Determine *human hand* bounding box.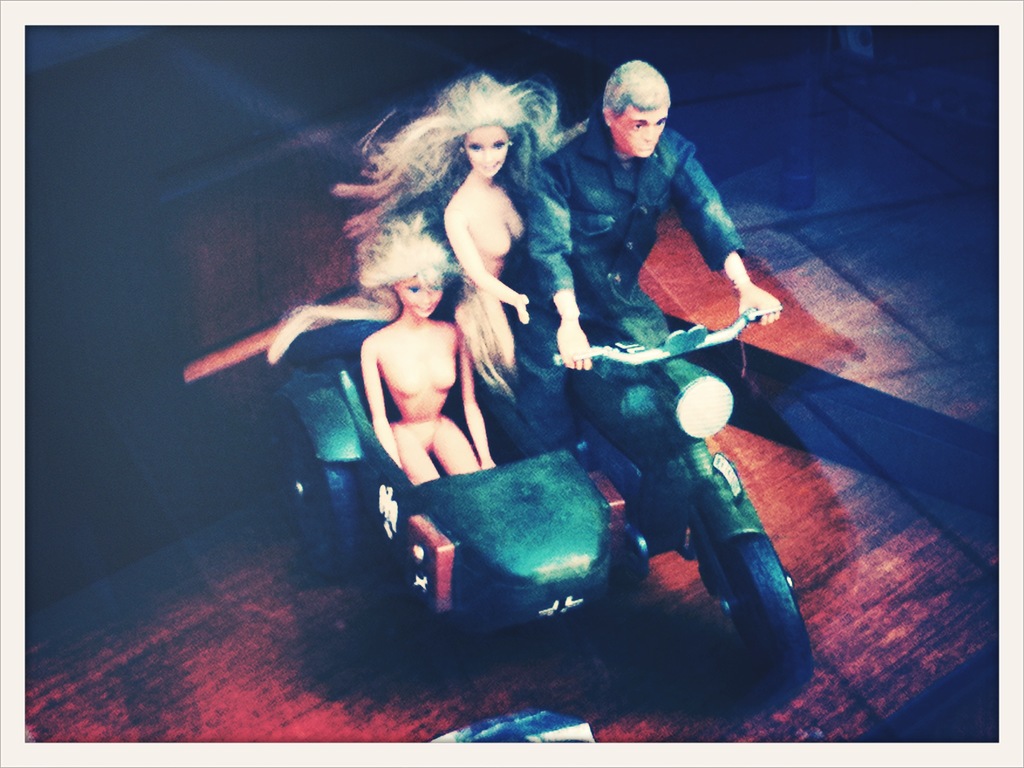
Determined: 735, 284, 783, 327.
